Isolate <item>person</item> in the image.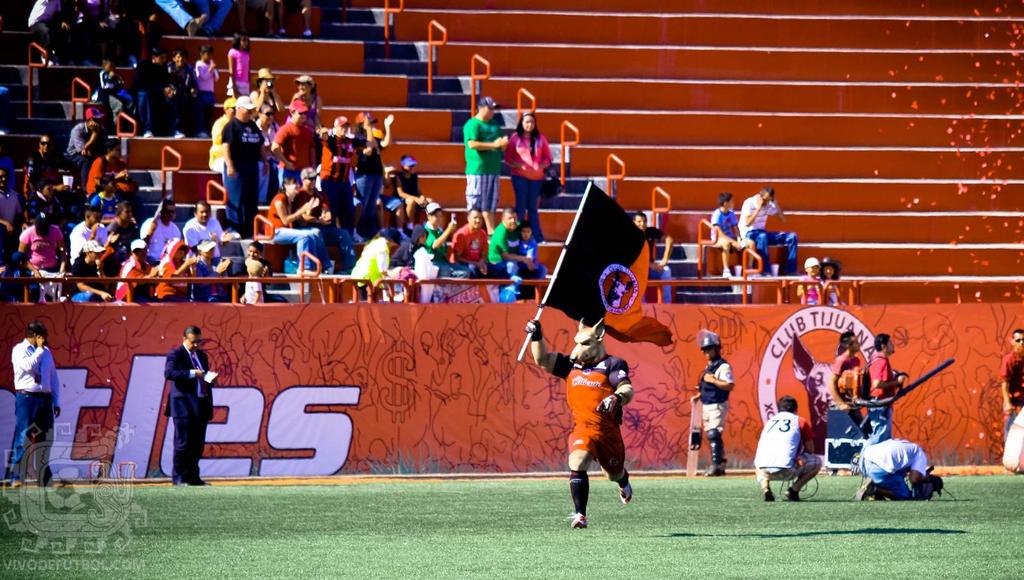
Isolated region: bbox=[751, 395, 823, 503].
